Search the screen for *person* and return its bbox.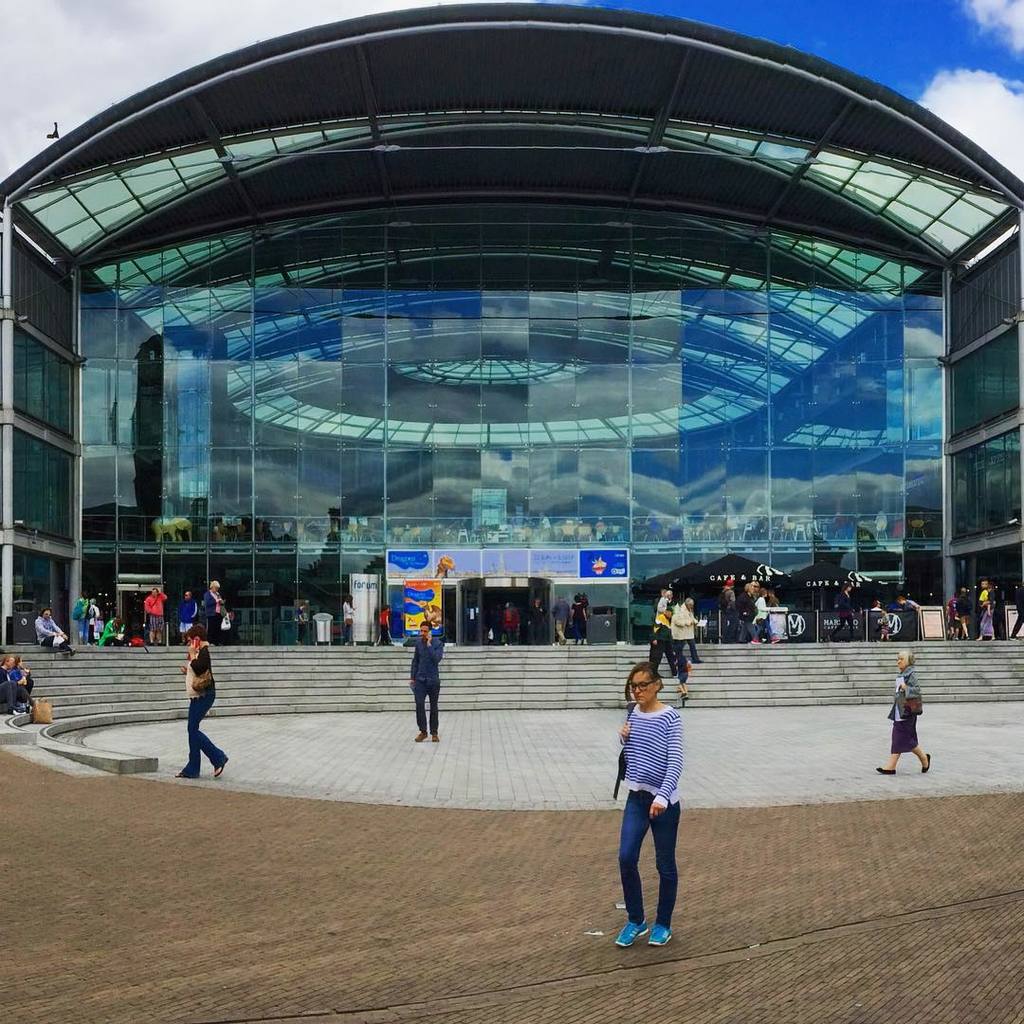
Found: l=740, t=581, r=759, b=642.
